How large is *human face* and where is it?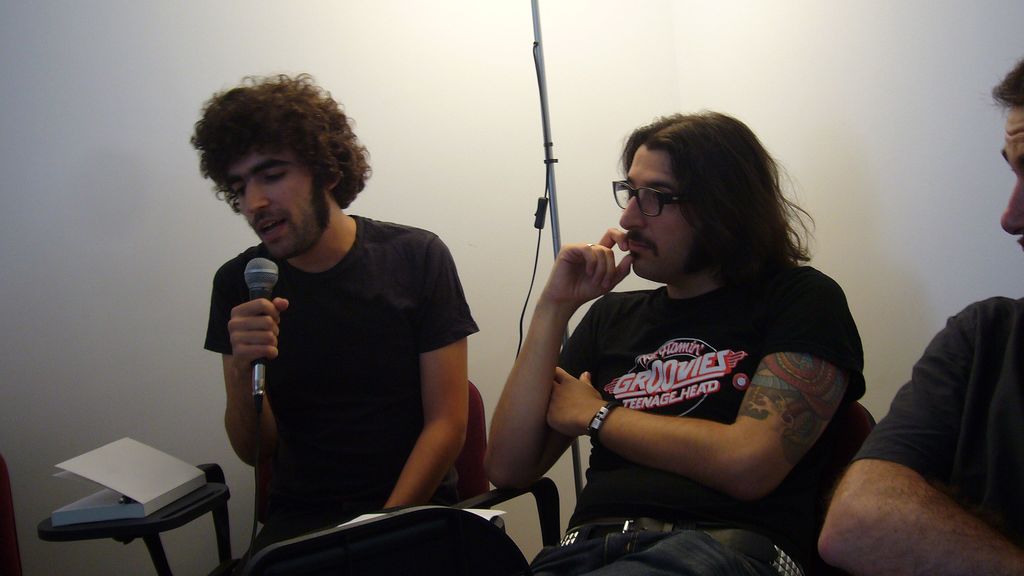
Bounding box: [223,148,329,259].
